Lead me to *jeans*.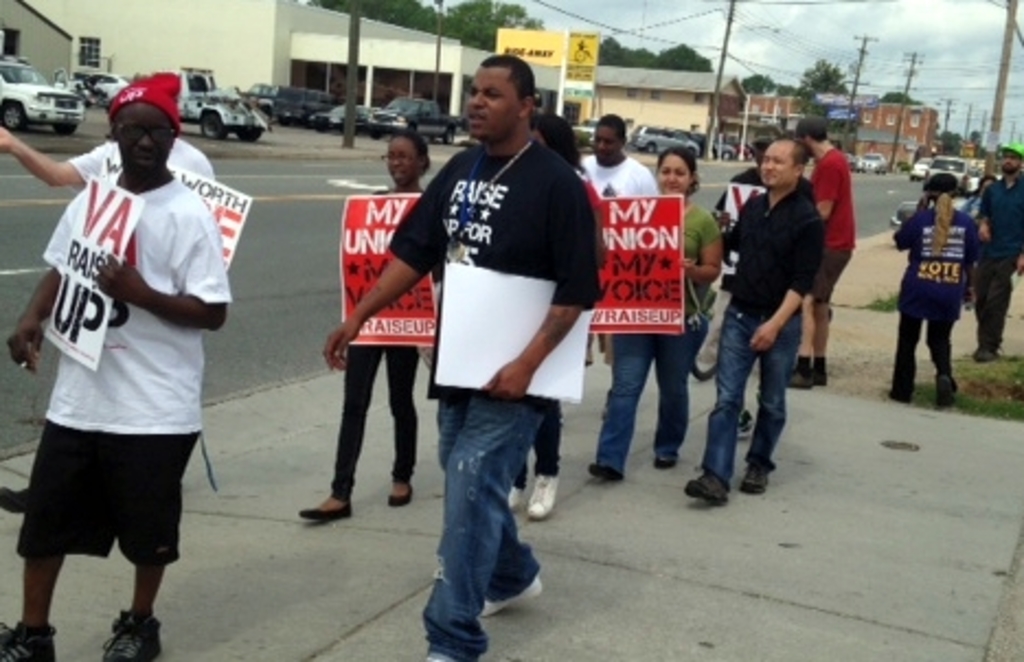
Lead to 601:331:704:471.
